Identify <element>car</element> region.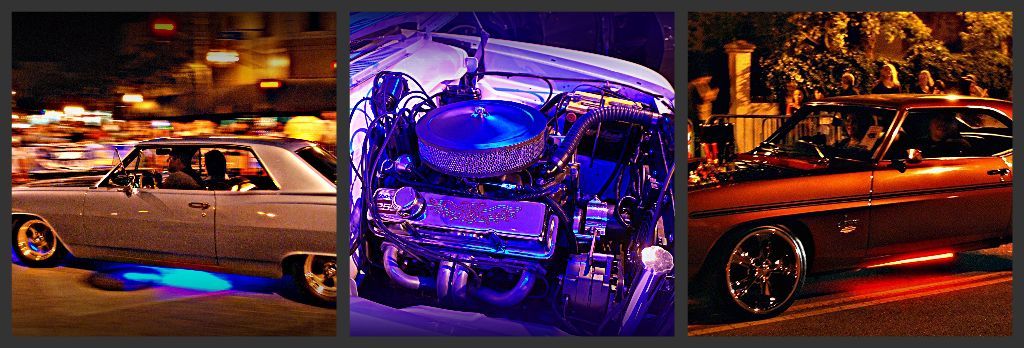
Region: <box>684,94,1016,318</box>.
